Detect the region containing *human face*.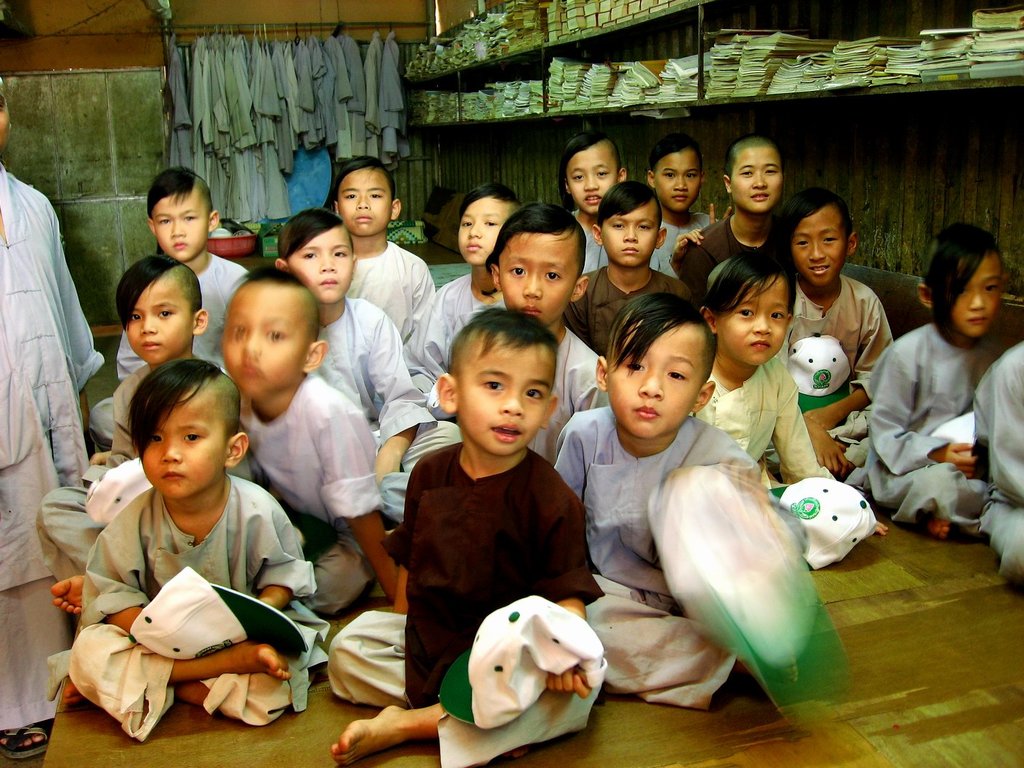
133, 399, 231, 502.
